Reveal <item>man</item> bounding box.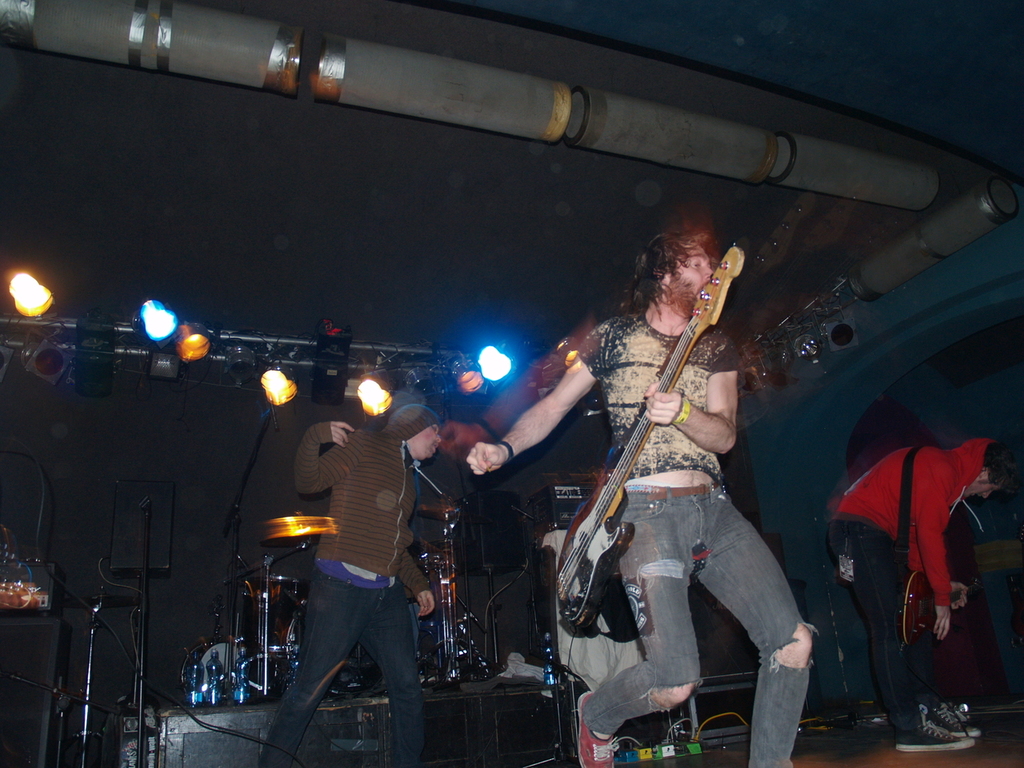
Revealed: [253, 402, 442, 767].
